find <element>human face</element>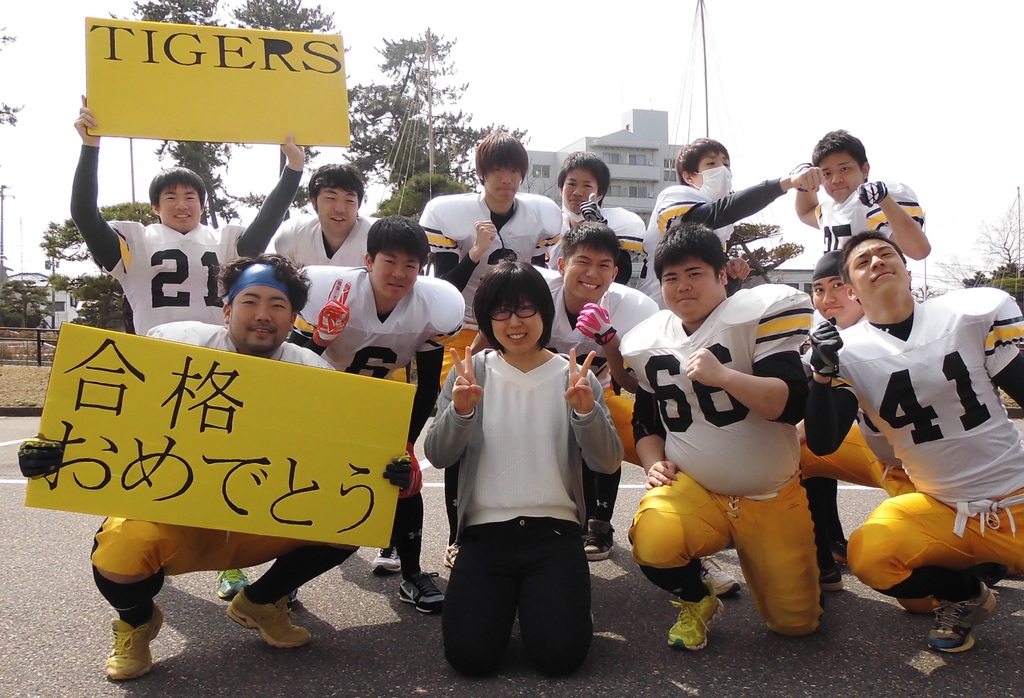
crop(490, 309, 547, 359)
